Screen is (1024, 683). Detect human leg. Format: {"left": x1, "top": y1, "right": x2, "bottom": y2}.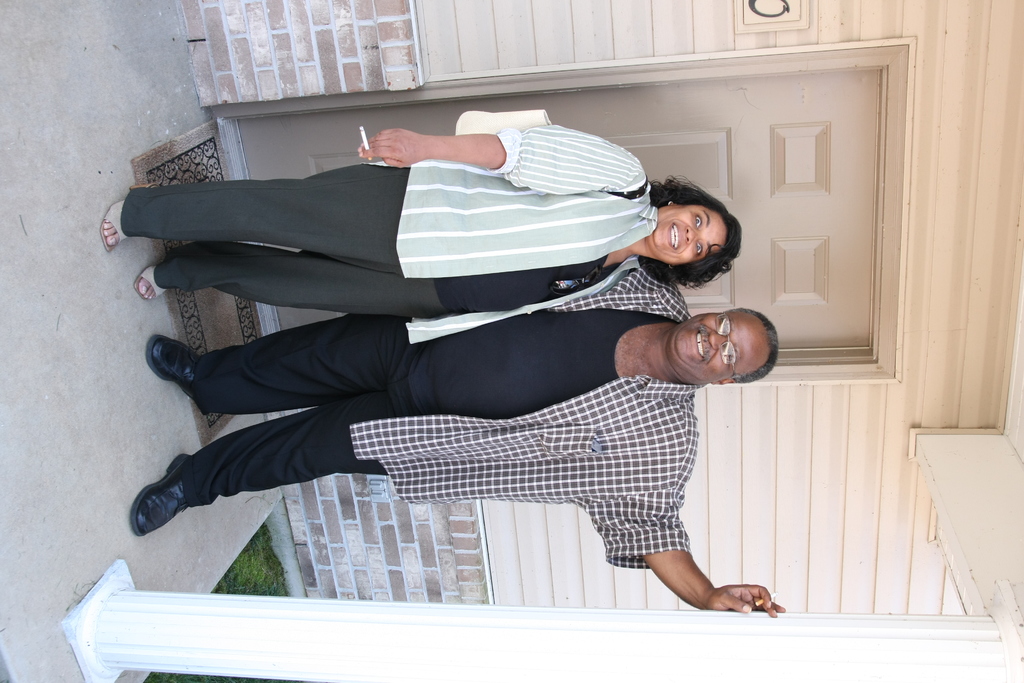
{"left": 89, "top": 165, "right": 408, "bottom": 264}.
